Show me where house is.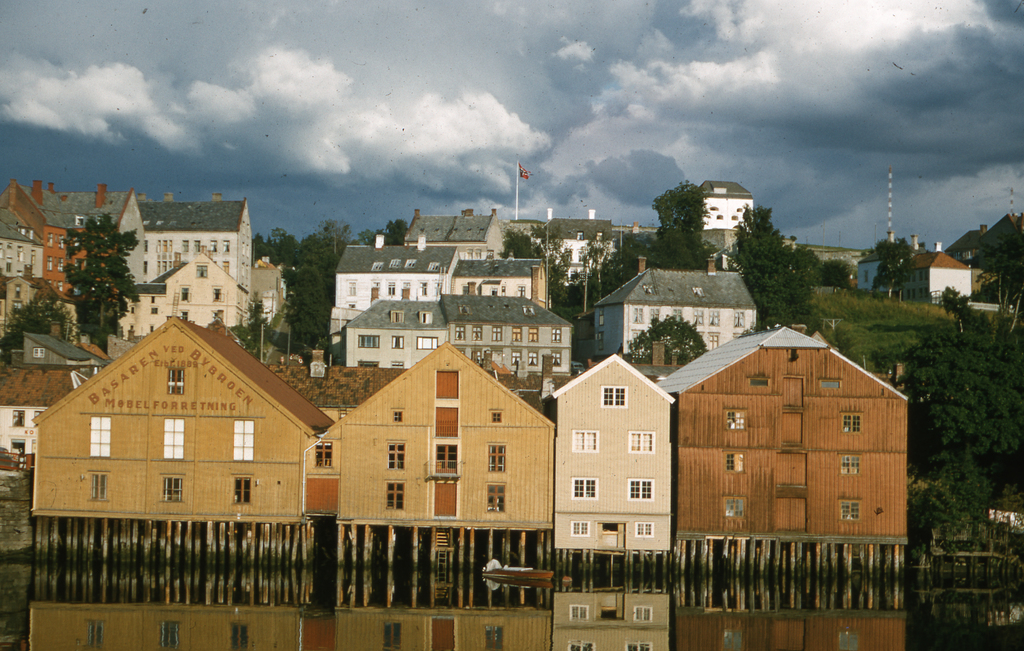
house is at (0, 204, 46, 284).
